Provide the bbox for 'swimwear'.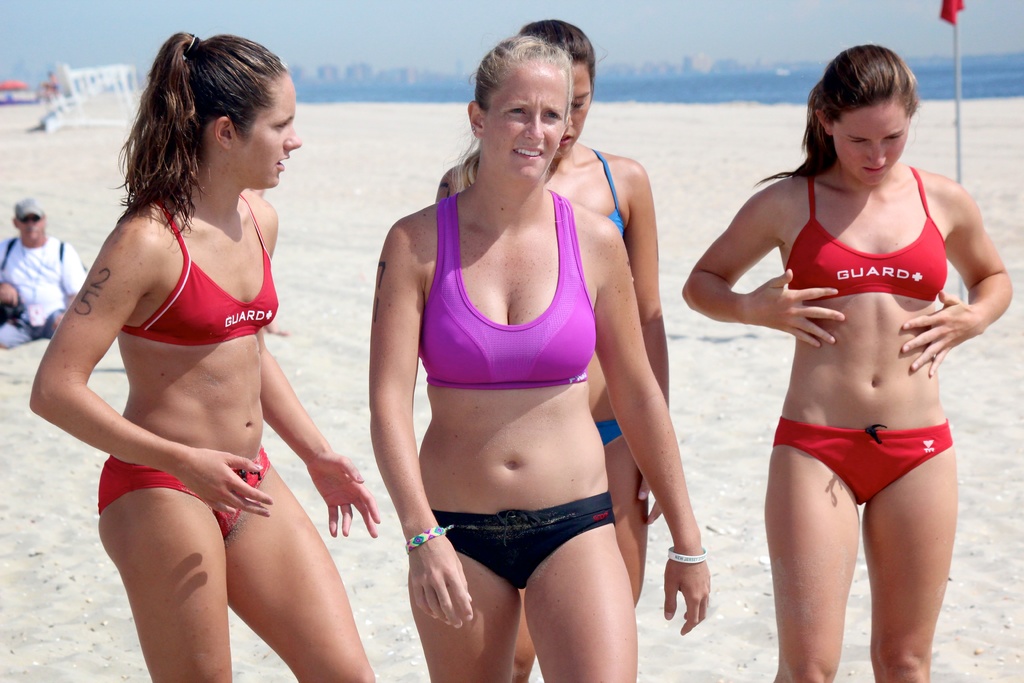
(x1=782, y1=172, x2=947, y2=309).
